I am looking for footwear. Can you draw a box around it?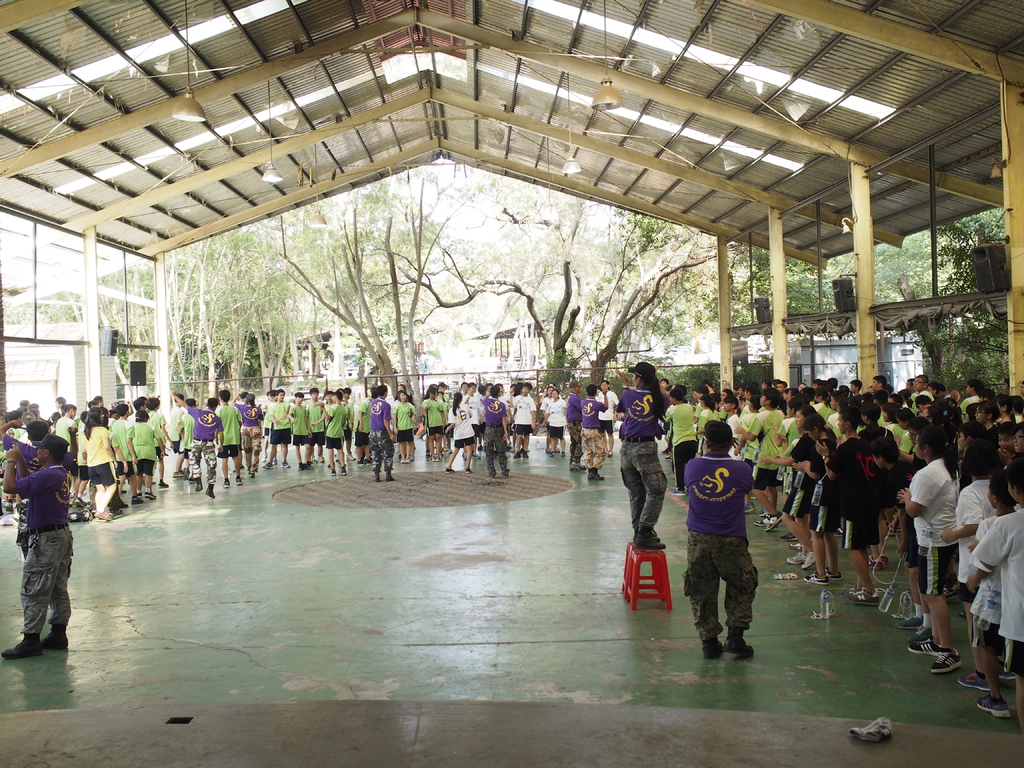
Sure, the bounding box is pyautogui.locateOnScreen(432, 456, 440, 461).
